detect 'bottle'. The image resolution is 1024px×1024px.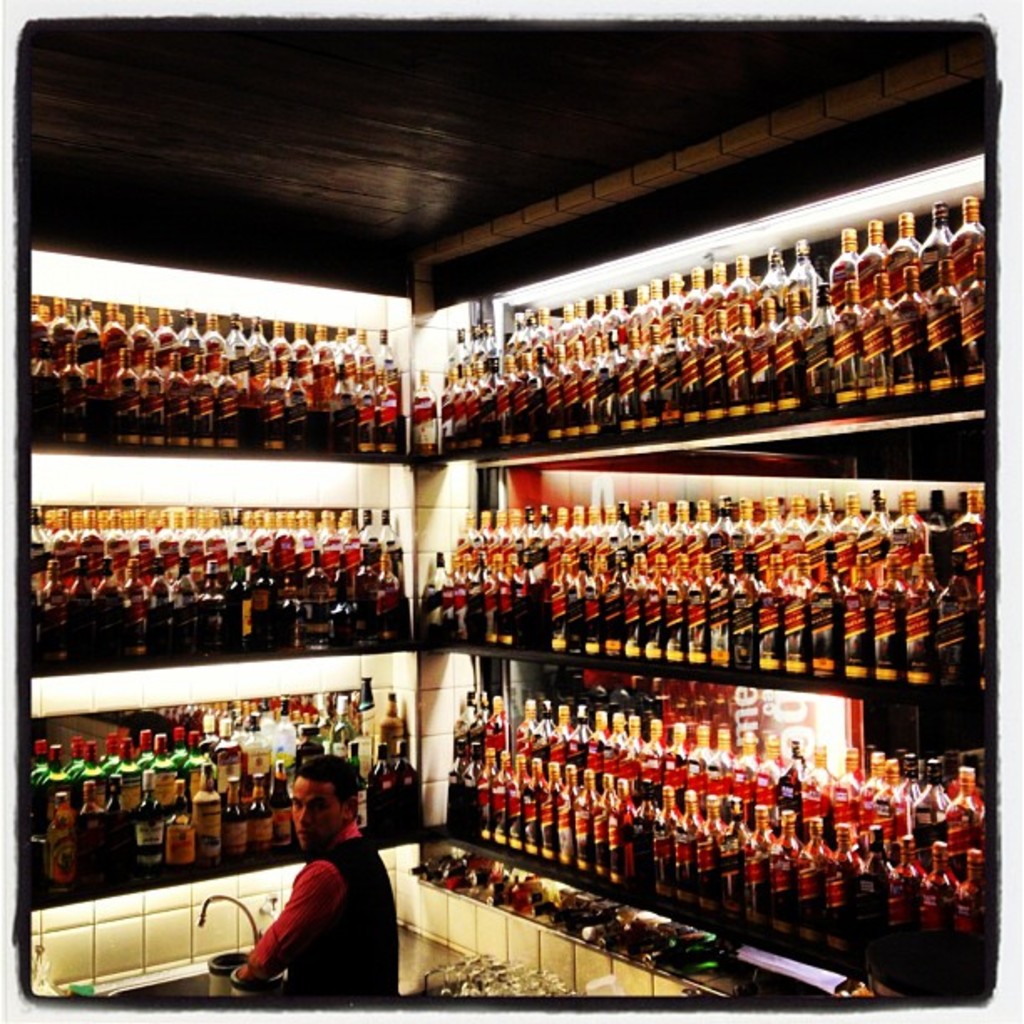
Rect(535, 345, 566, 437).
